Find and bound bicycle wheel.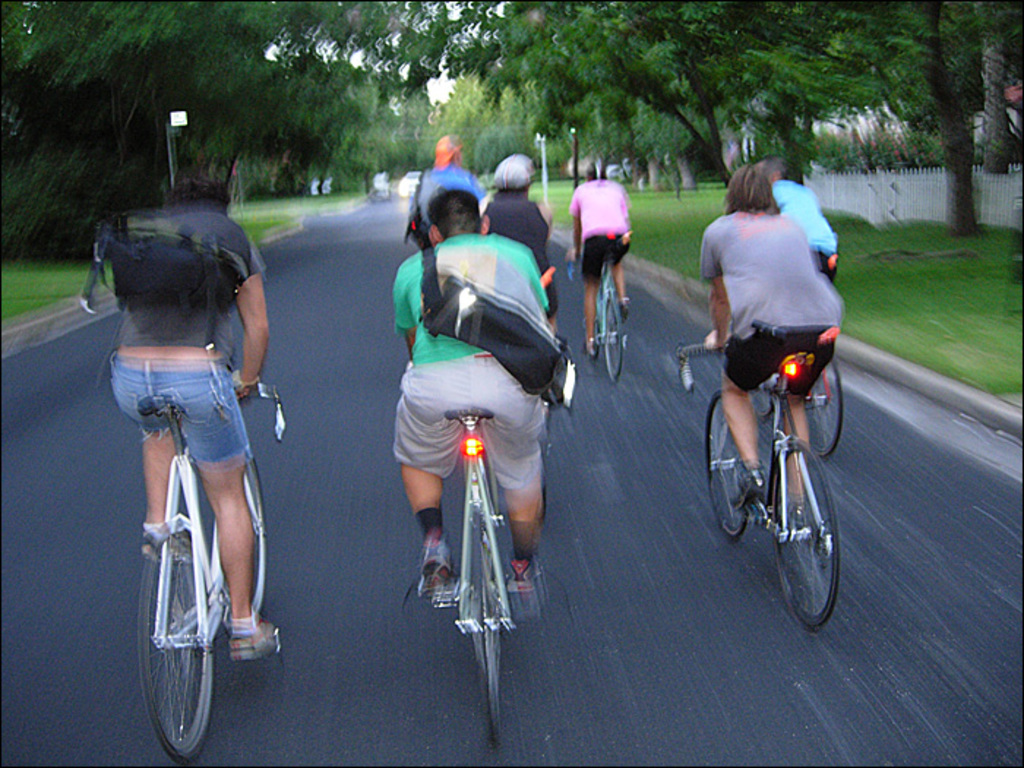
Bound: (598, 291, 633, 377).
